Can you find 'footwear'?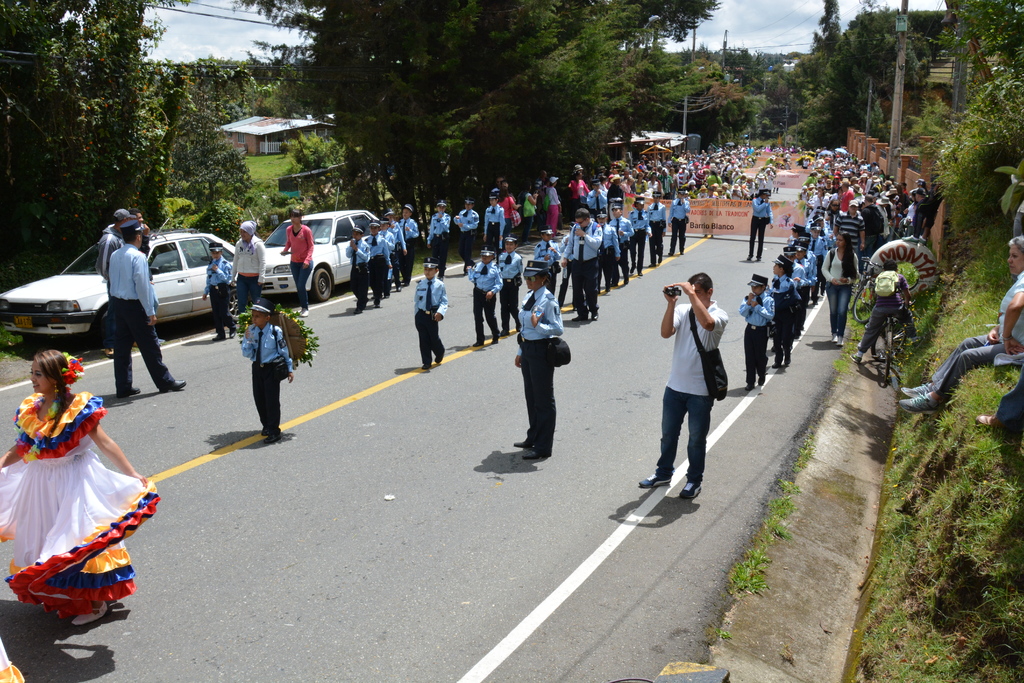
Yes, bounding box: [839, 338, 844, 347].
